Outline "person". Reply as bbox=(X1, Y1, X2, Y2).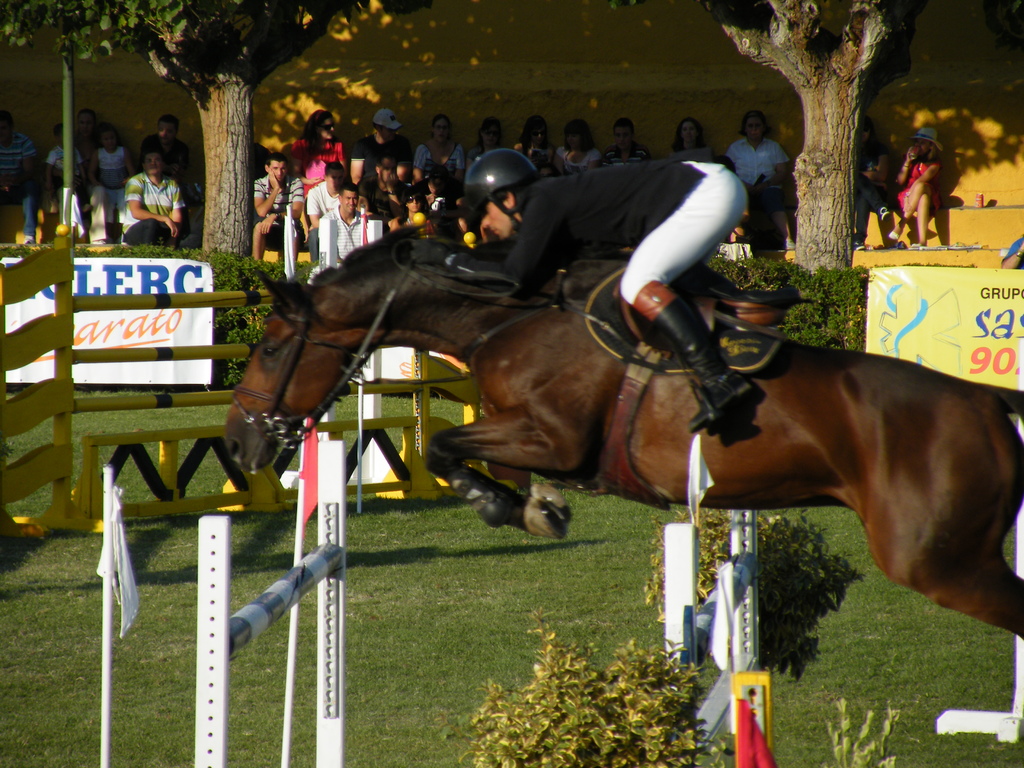
bbox=(47, 130, 86, 216).
